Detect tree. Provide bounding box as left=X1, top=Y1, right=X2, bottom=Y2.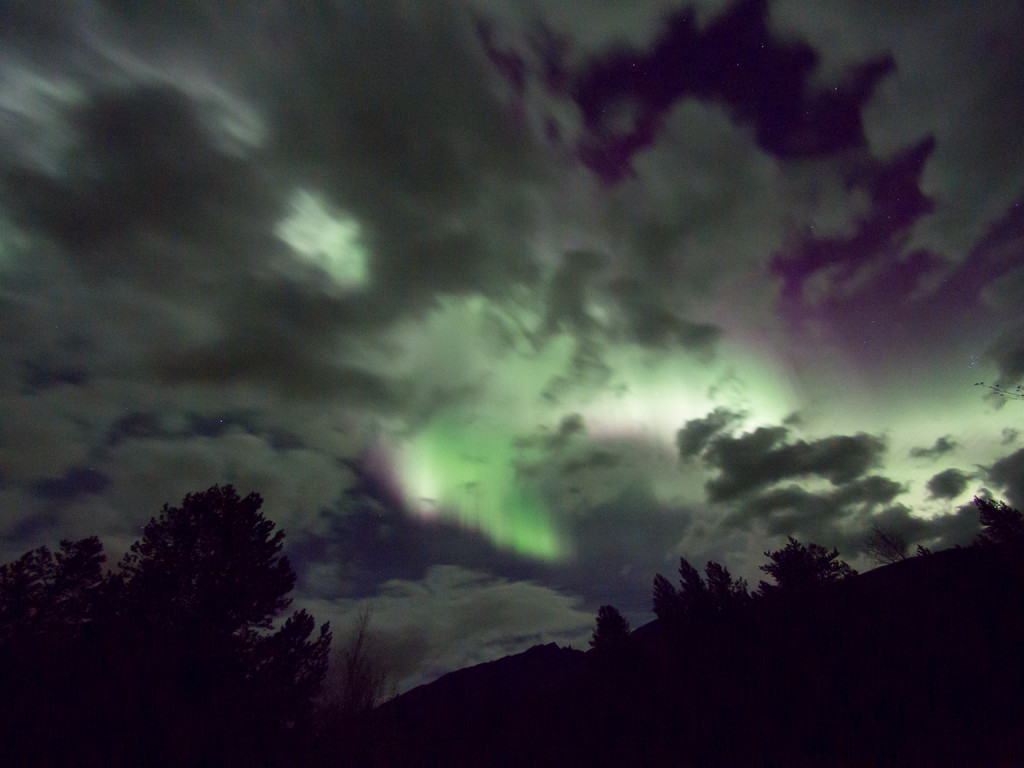
left=334, top=609, right=397, bottom=719.
